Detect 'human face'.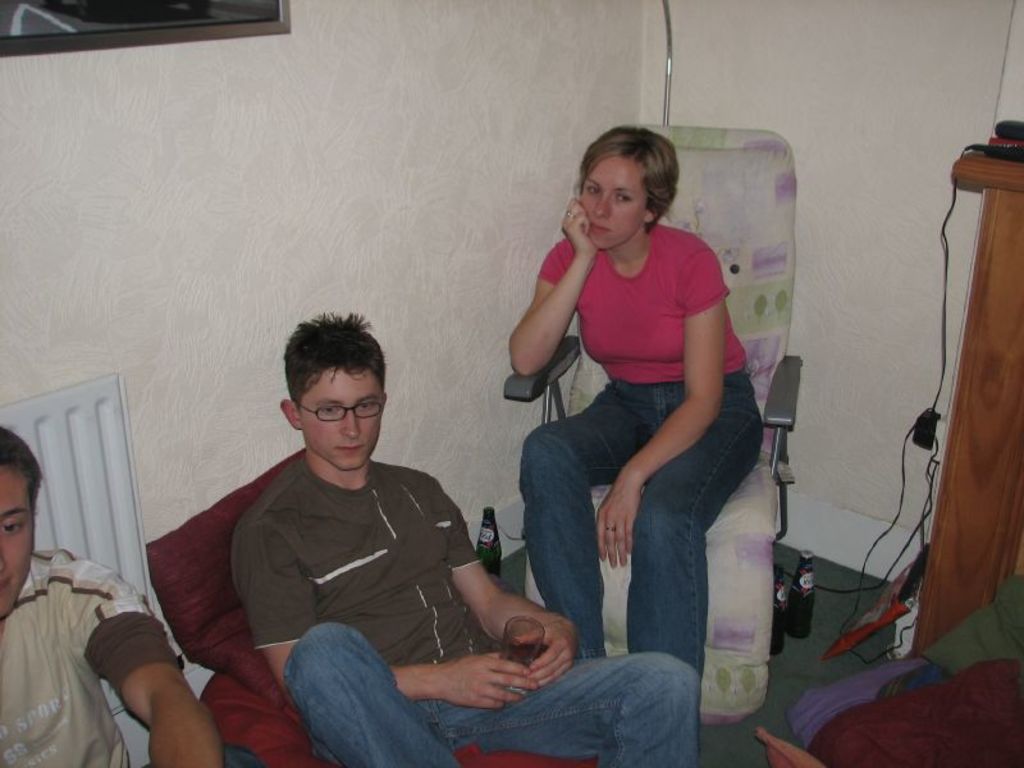
Detected at region(302, 366, 381, 468).
